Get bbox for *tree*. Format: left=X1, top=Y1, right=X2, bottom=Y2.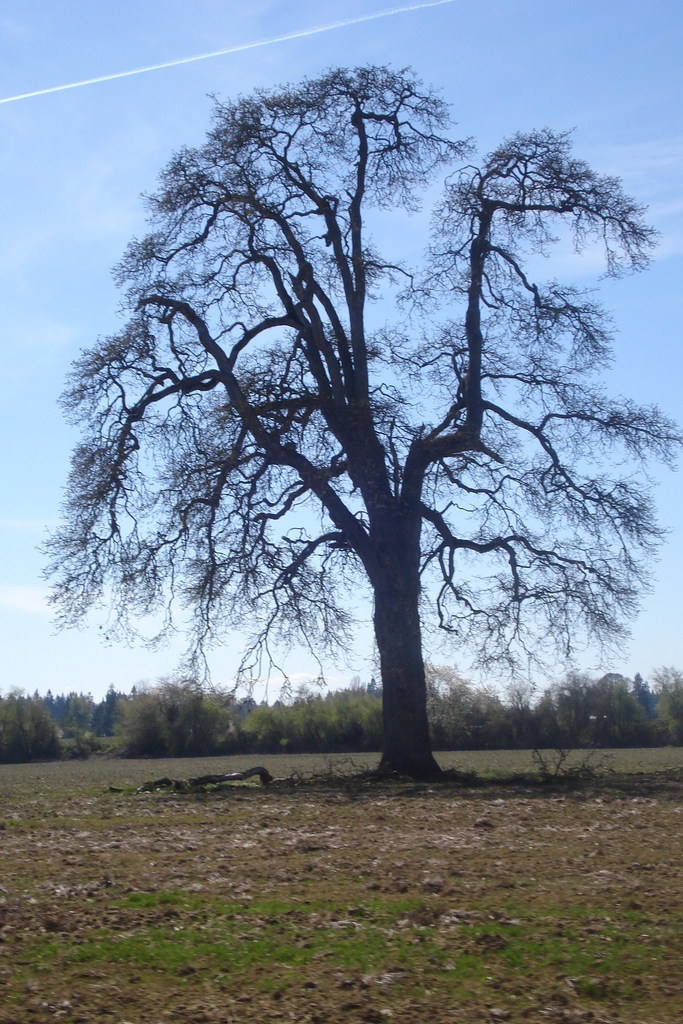
left=4, top=696, right=57, bottom=771.
